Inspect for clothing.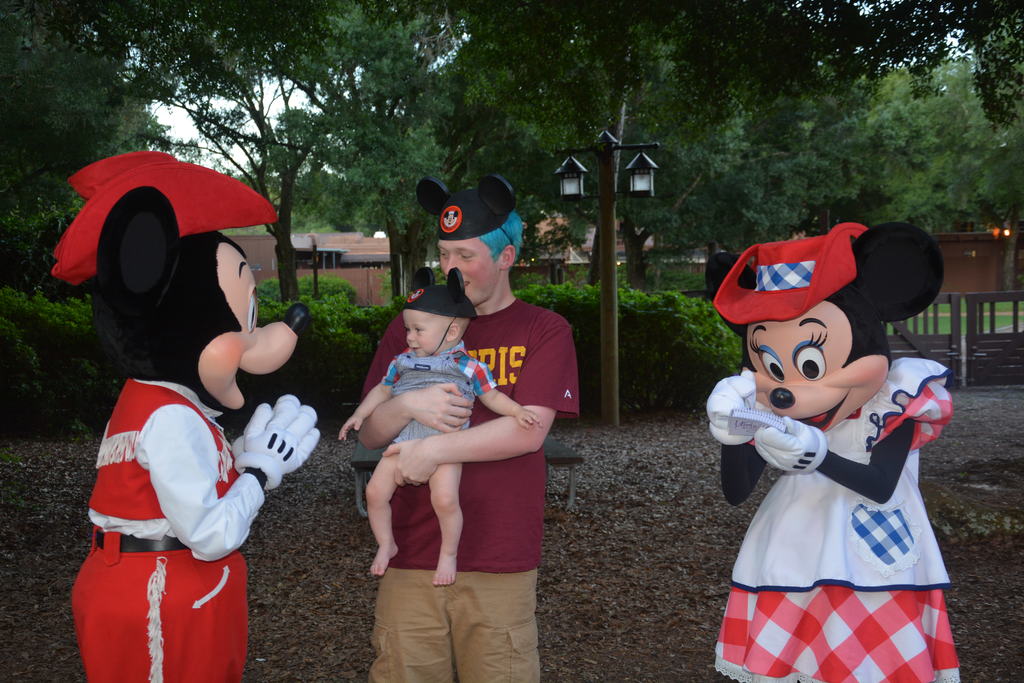
Inspection: 380,338,496,445.
